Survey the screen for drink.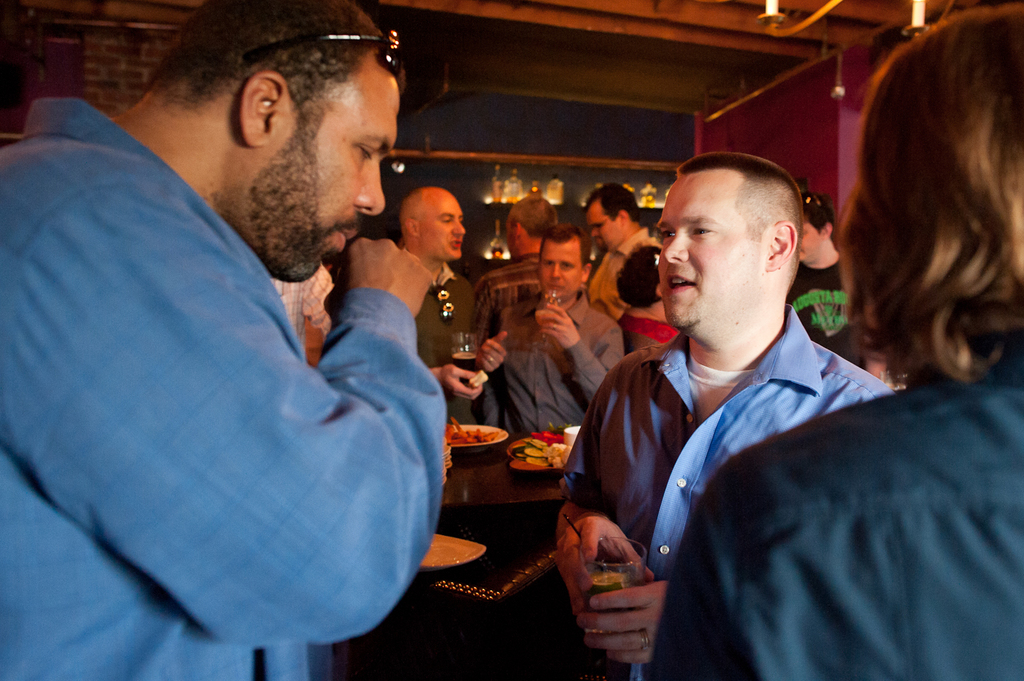
Survey found: l=489, t=194, r=503, b=203.
